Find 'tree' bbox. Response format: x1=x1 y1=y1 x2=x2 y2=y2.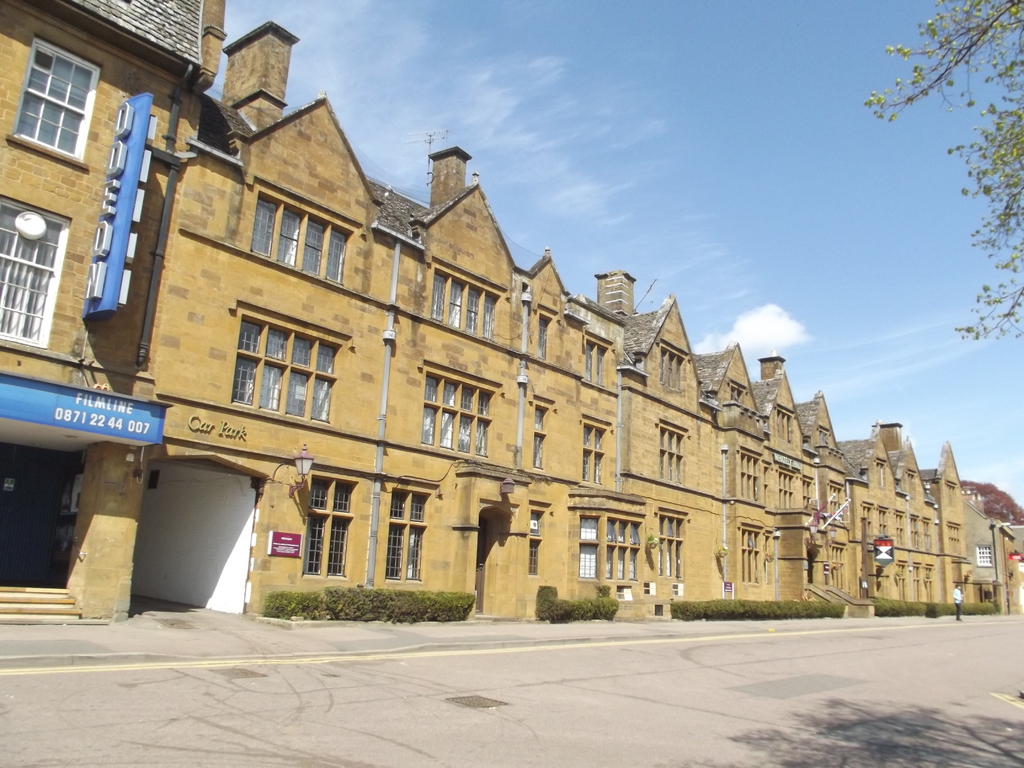
x1=863 y1=0 x2=1023 y2=358.
